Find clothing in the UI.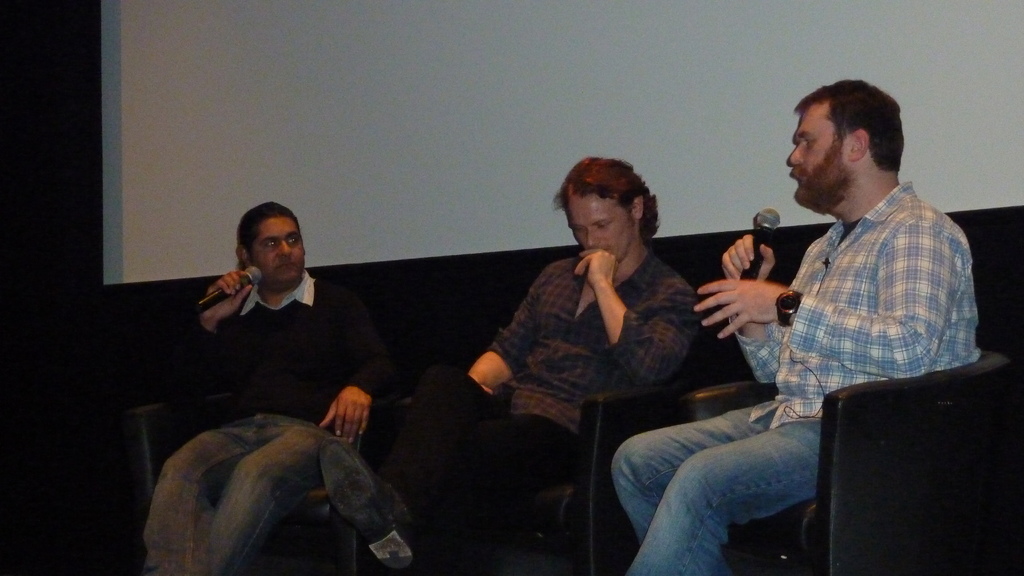
UI element at BBox(383, 252, 702, 574).
